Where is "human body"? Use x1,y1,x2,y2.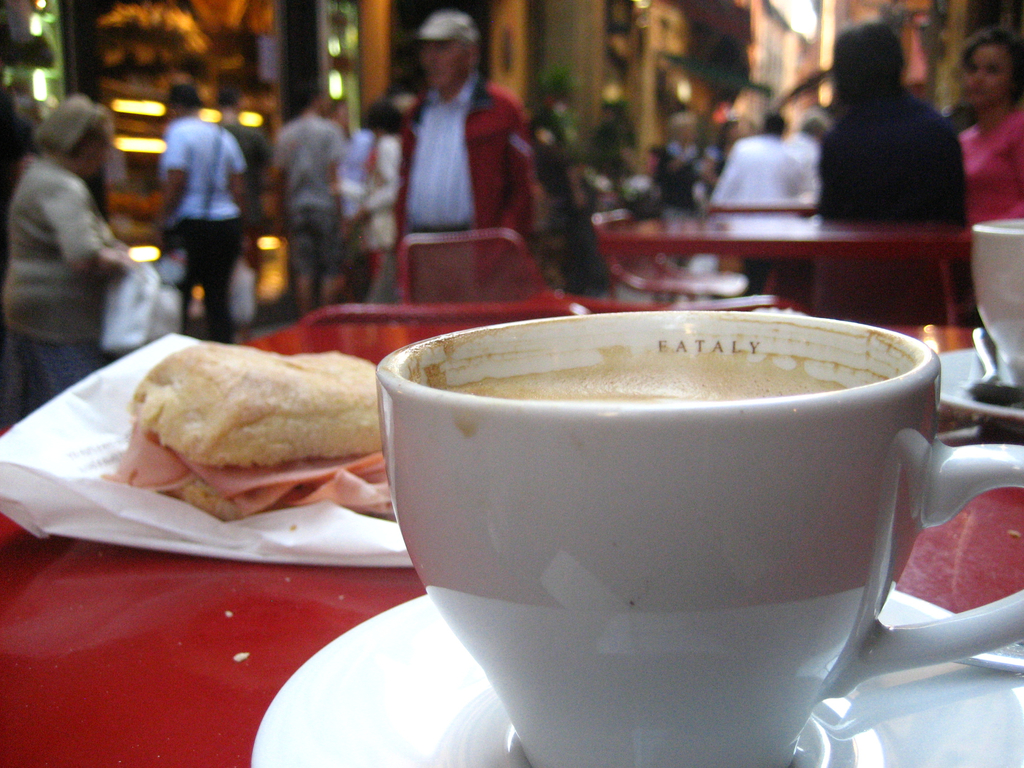
721,108,812,209.
